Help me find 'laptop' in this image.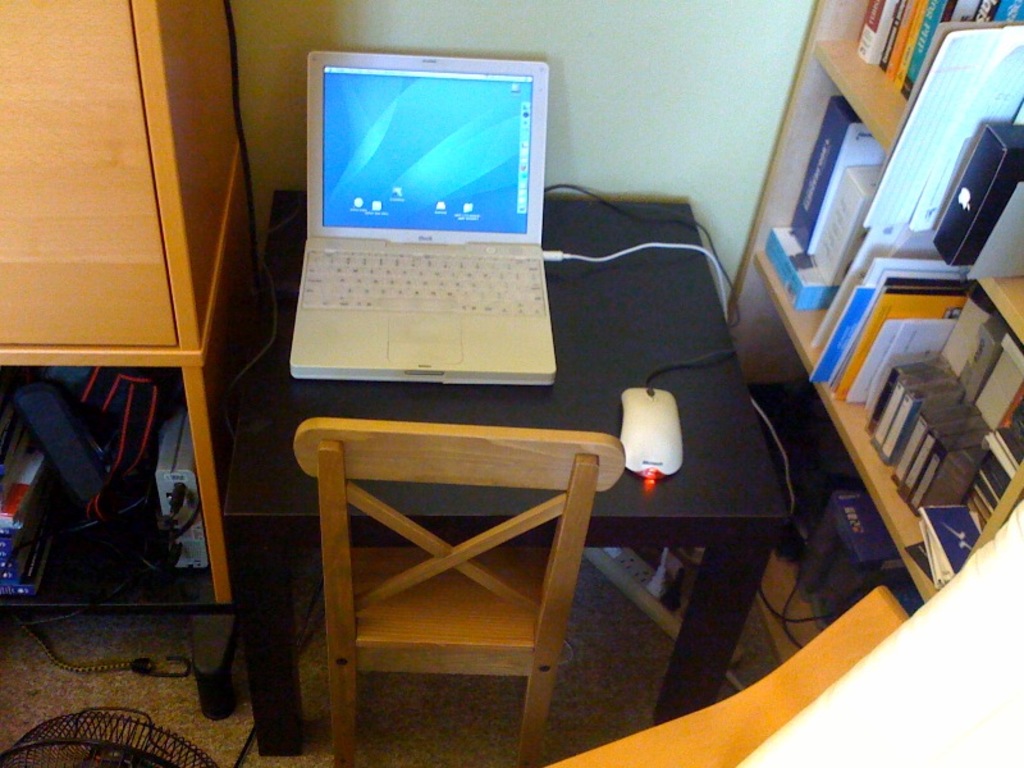
Found it: [278, 54, 554, 401].
